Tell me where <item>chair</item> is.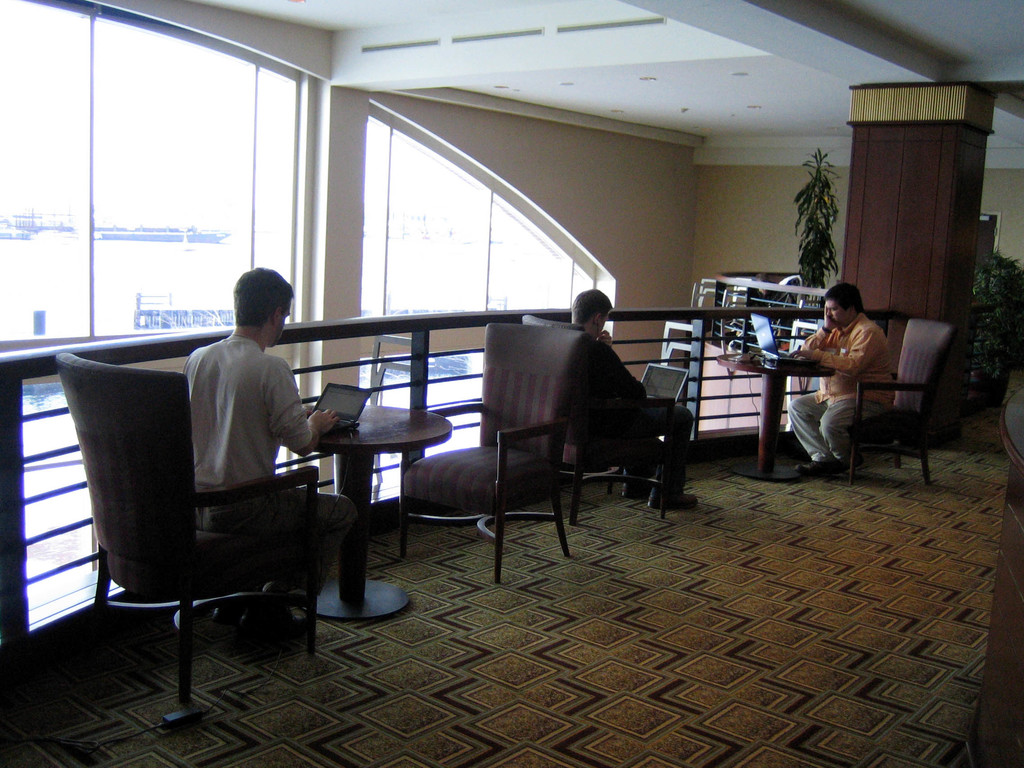
<item>chair</item> is at rect(518, 312, 676, 524).
